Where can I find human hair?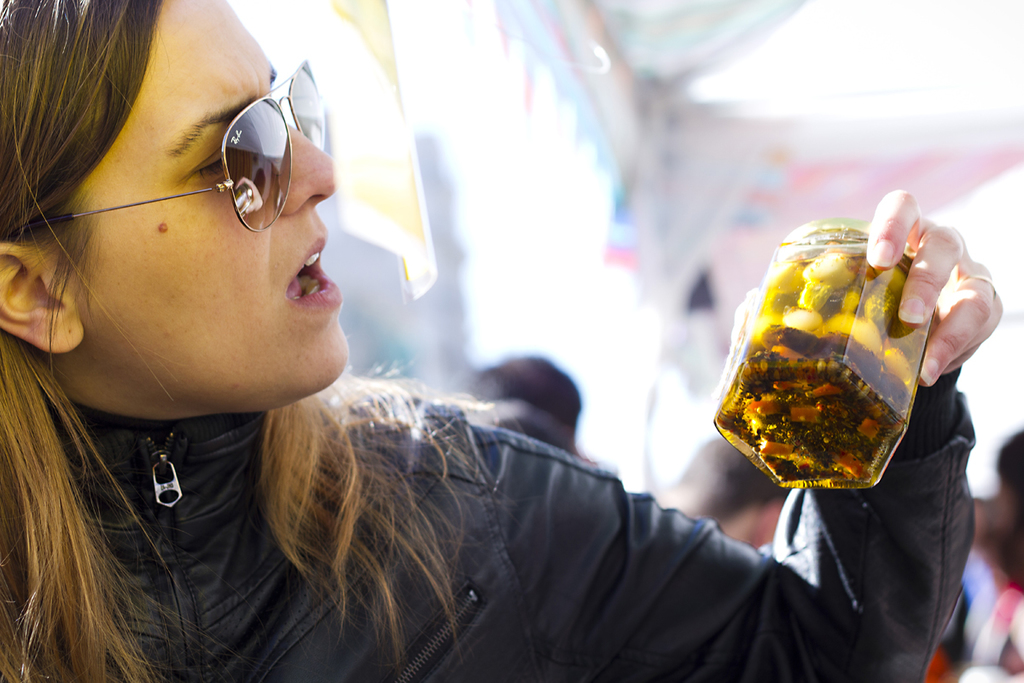
You can find it at [x1=0, y1=0, x2=507, y2=682].
